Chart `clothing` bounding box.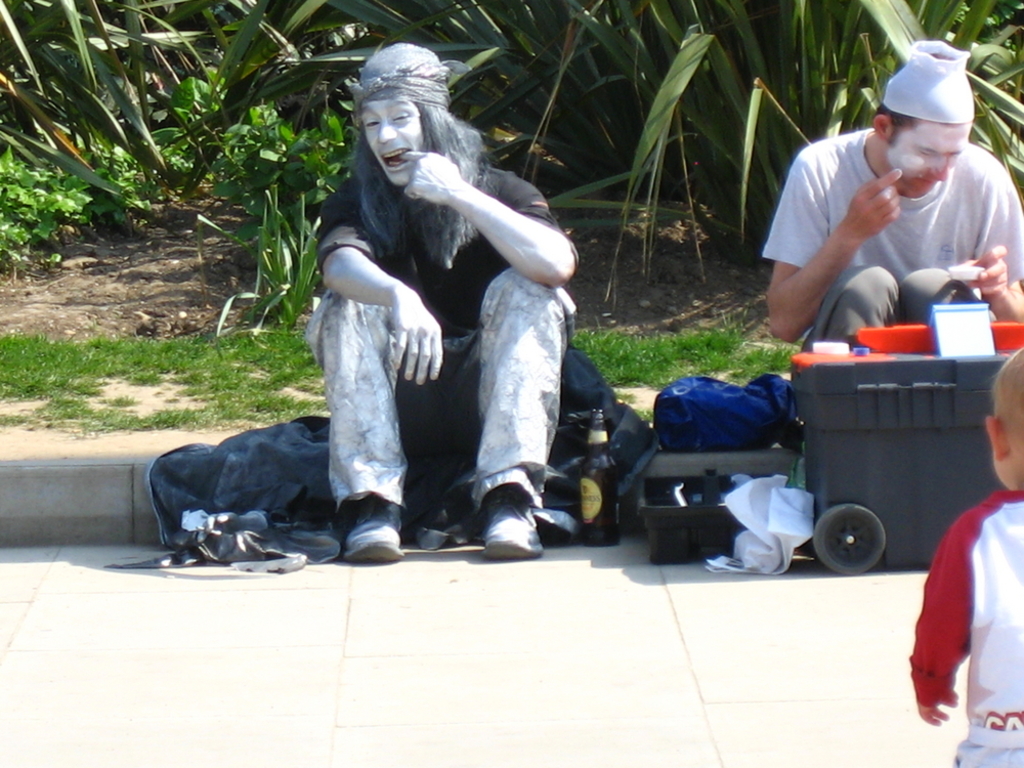
Charted: pyautogui.locateOnScreen(904, 473, 1013, 726).
